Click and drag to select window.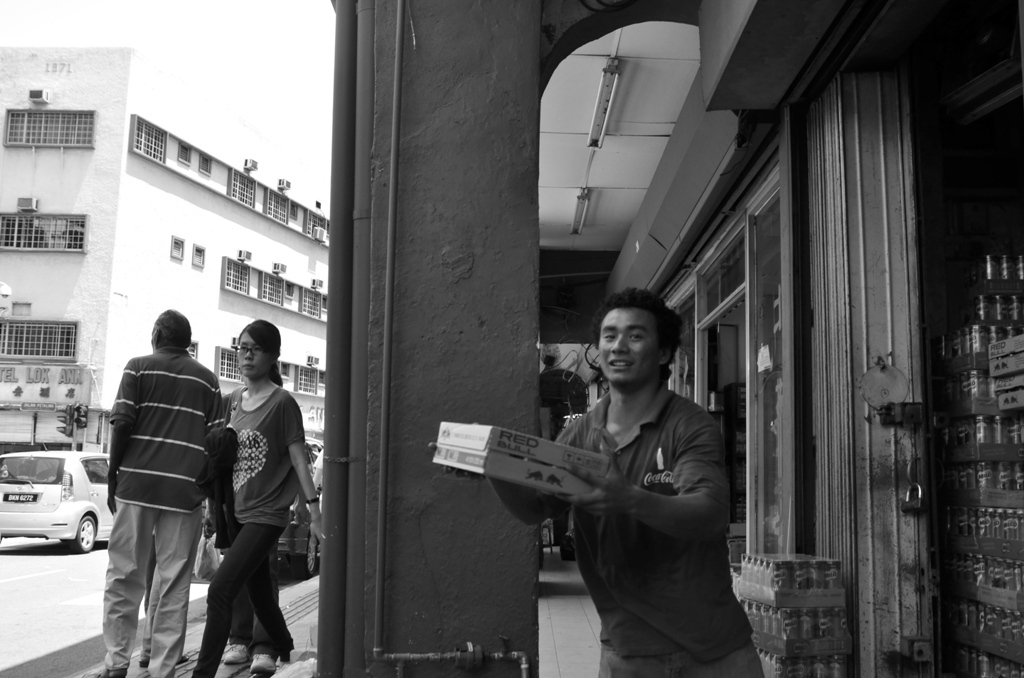
Selection: pyautogui.locateOnScreen(213, 346, 242, 378).
